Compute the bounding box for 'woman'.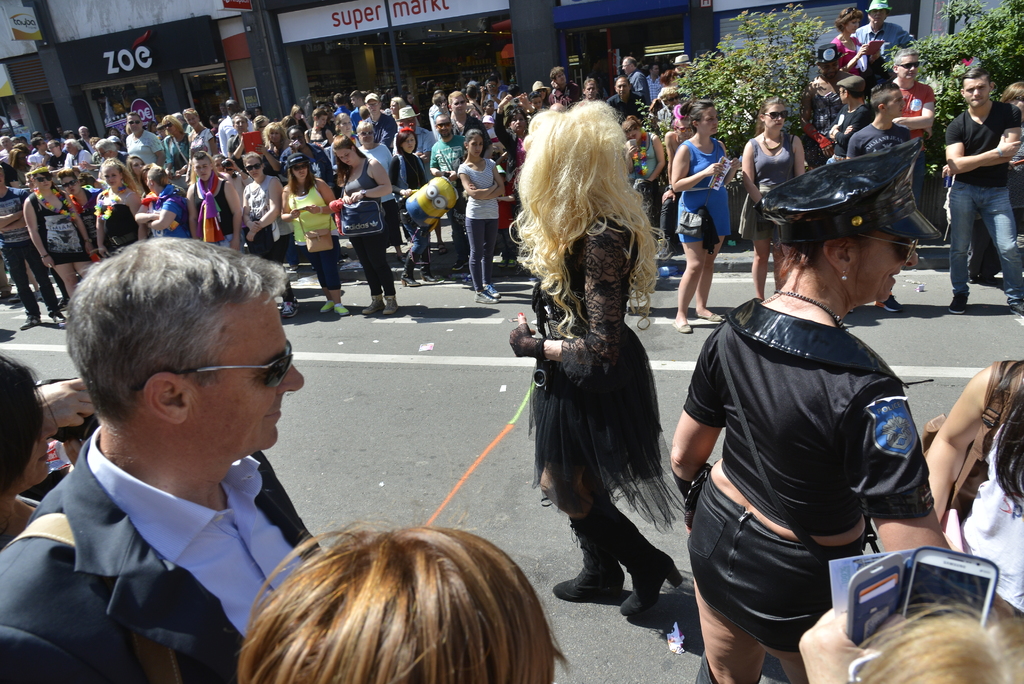
left=459, top=136, right=509, bottom=310.
